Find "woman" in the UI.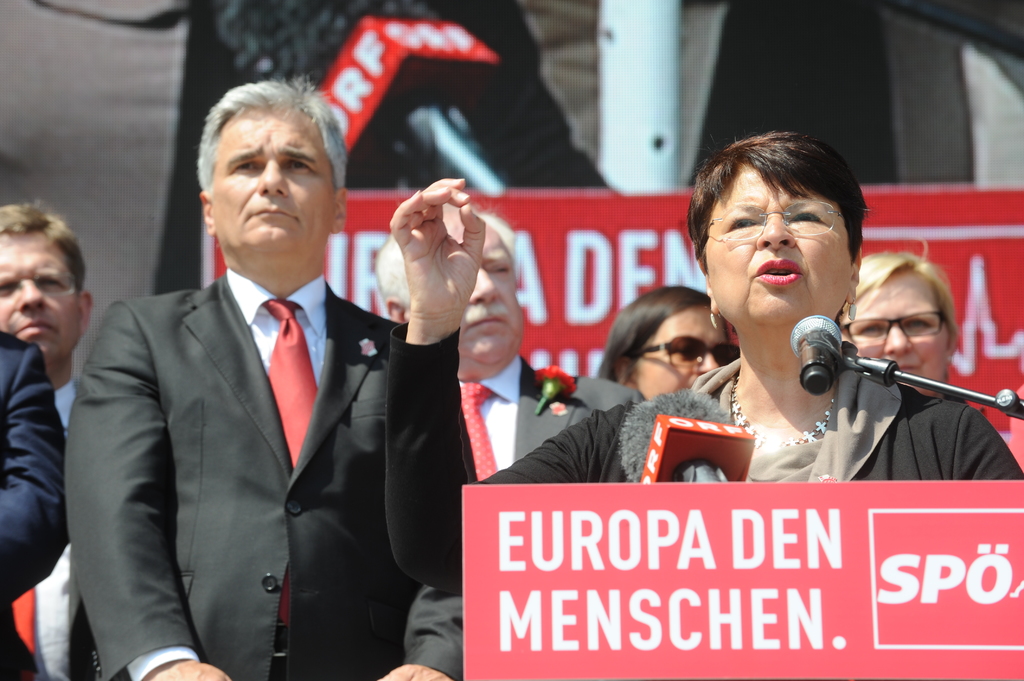
UI element at [x1=839, y1=241, x2=964, y2=402].
